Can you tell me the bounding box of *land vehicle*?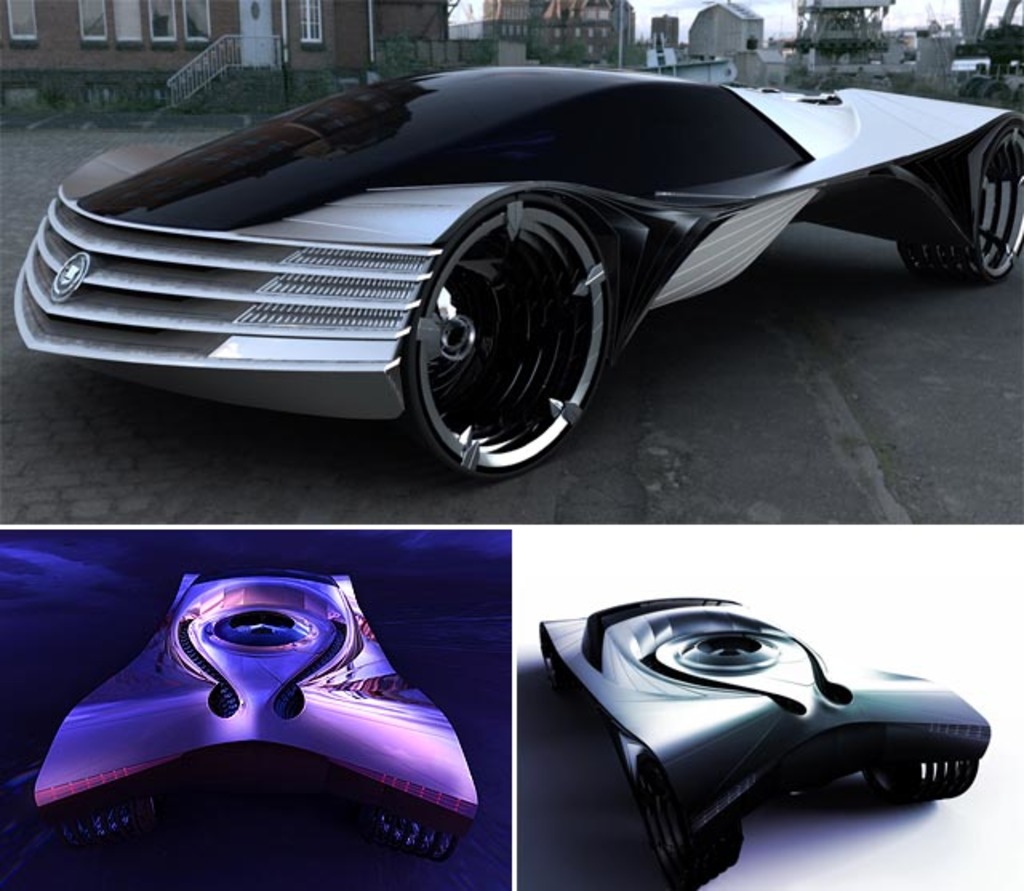
x1=0, y1=6, x2=1000, y2=507.
